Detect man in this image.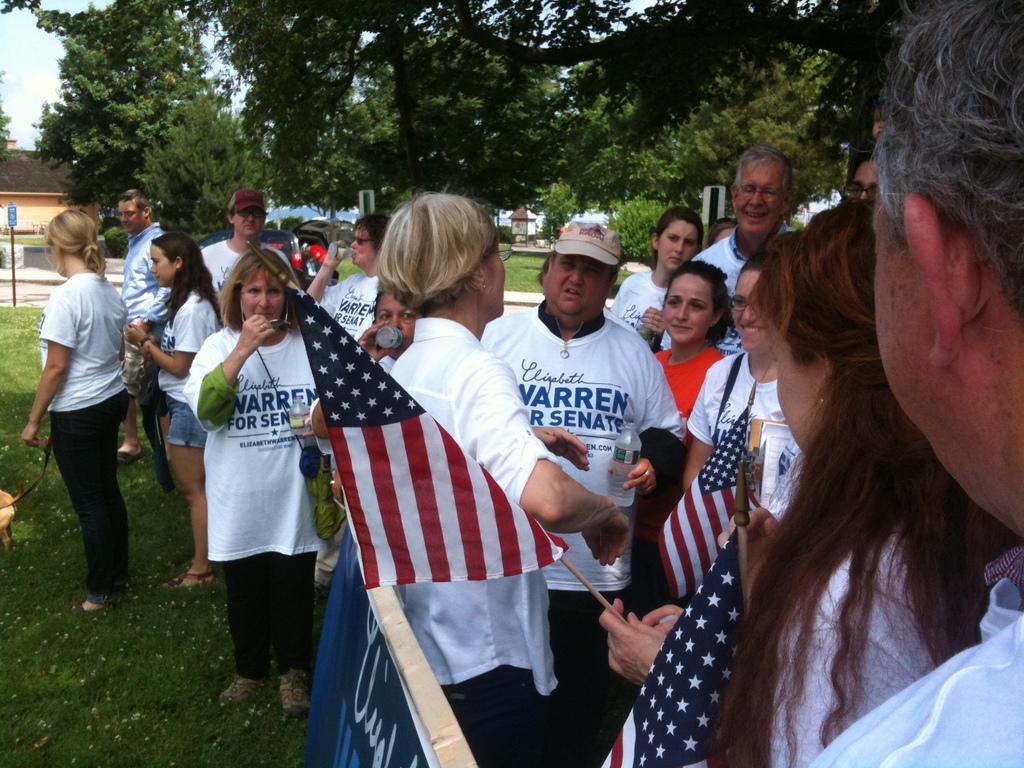
Detection: left=809, top=0, right=1023, bottom=767.
